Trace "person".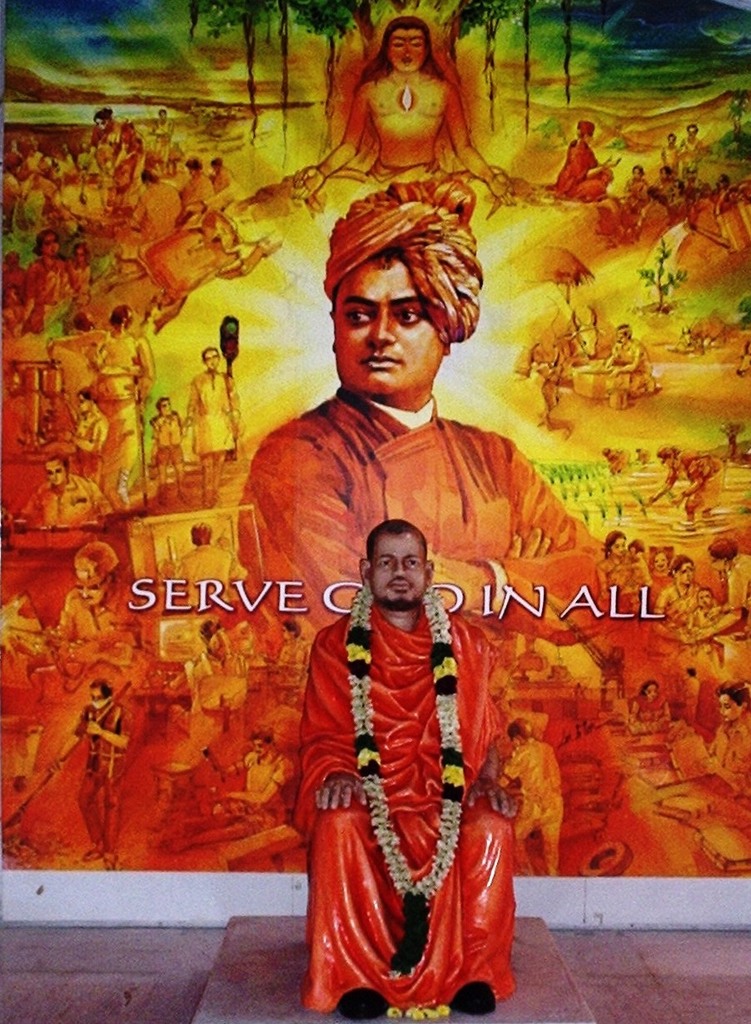
Traced to select_region(522, 344, 560, 424).
